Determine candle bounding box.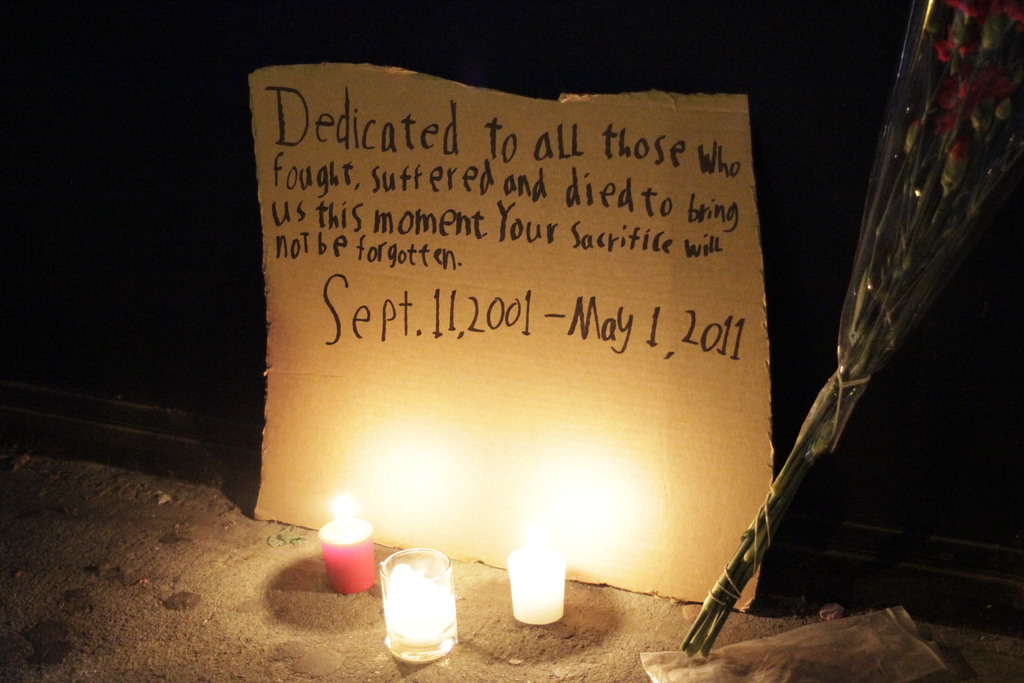
Determined: region(508, 538, 574, 629).
